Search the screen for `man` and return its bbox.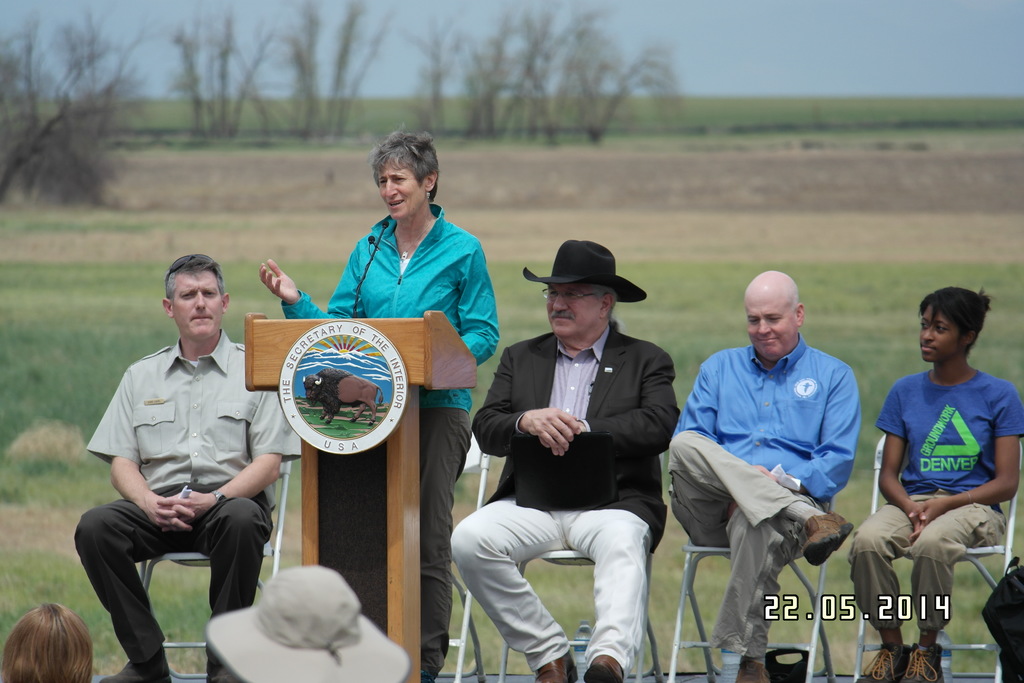
Found: [669,270,862,682].
